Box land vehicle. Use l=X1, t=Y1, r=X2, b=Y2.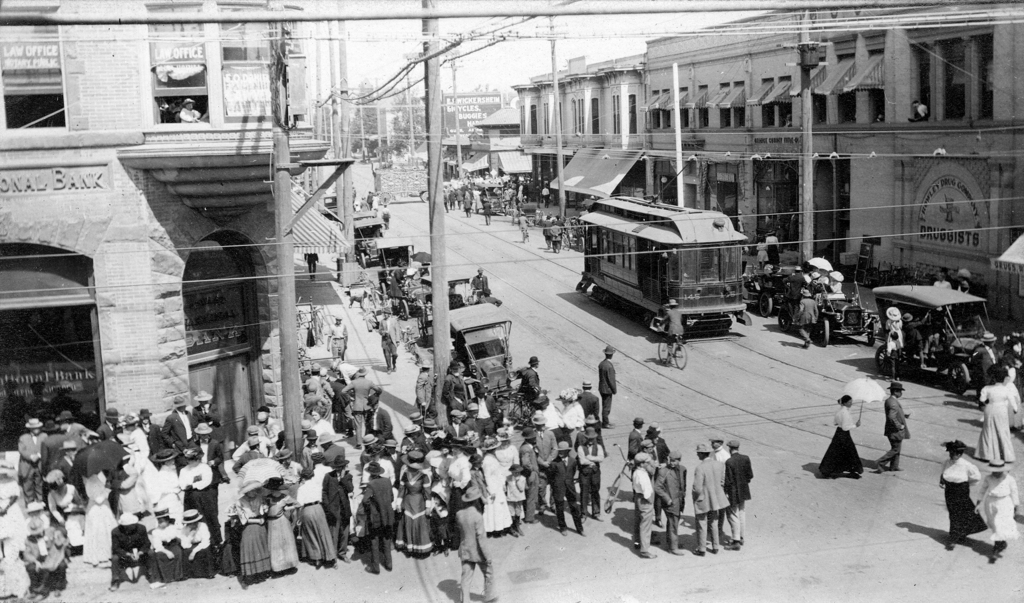
l=879, t=275, r=1013, b=412.
